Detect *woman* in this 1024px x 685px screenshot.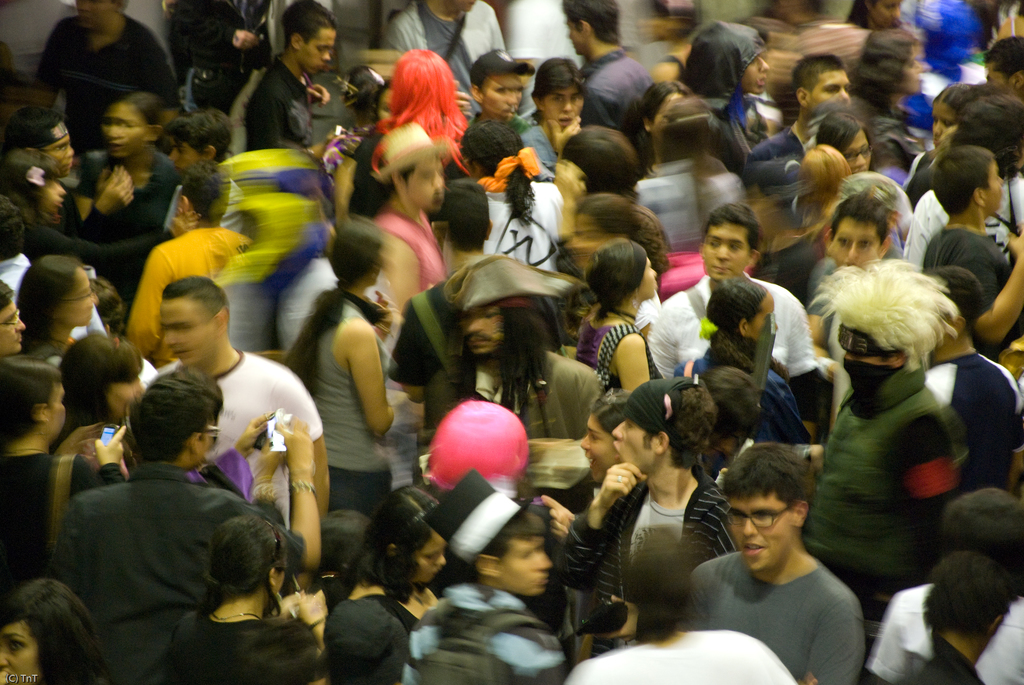
Detection: 572/239/673/403.
